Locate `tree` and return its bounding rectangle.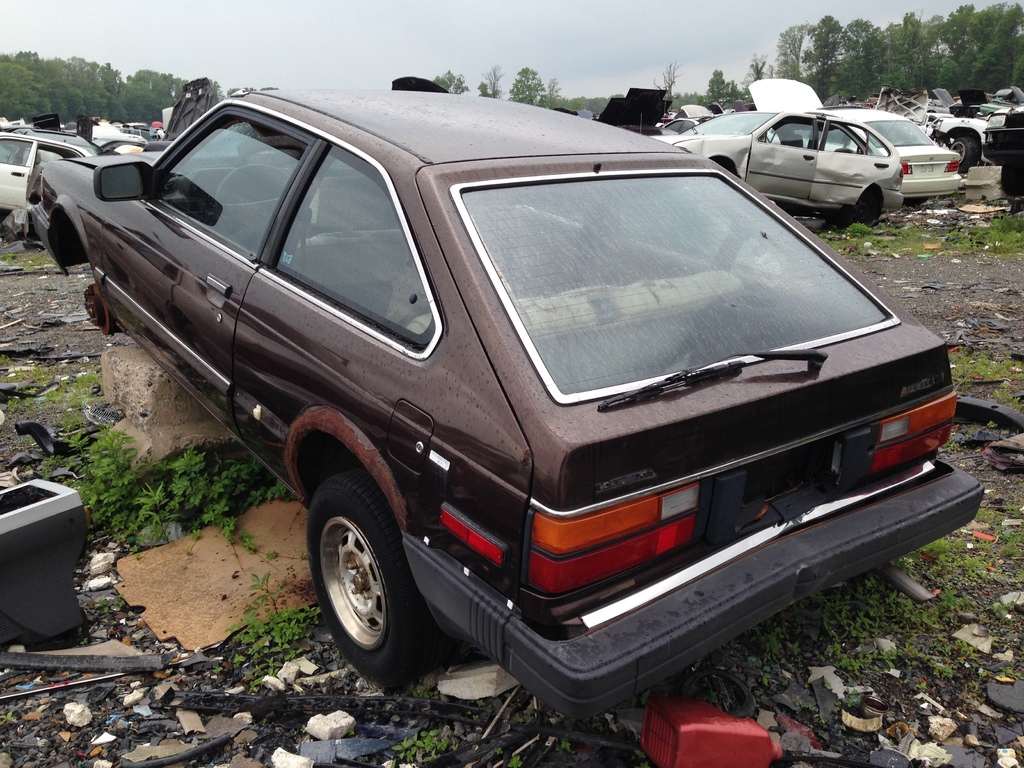
box=[865, 22, 912, 64].
